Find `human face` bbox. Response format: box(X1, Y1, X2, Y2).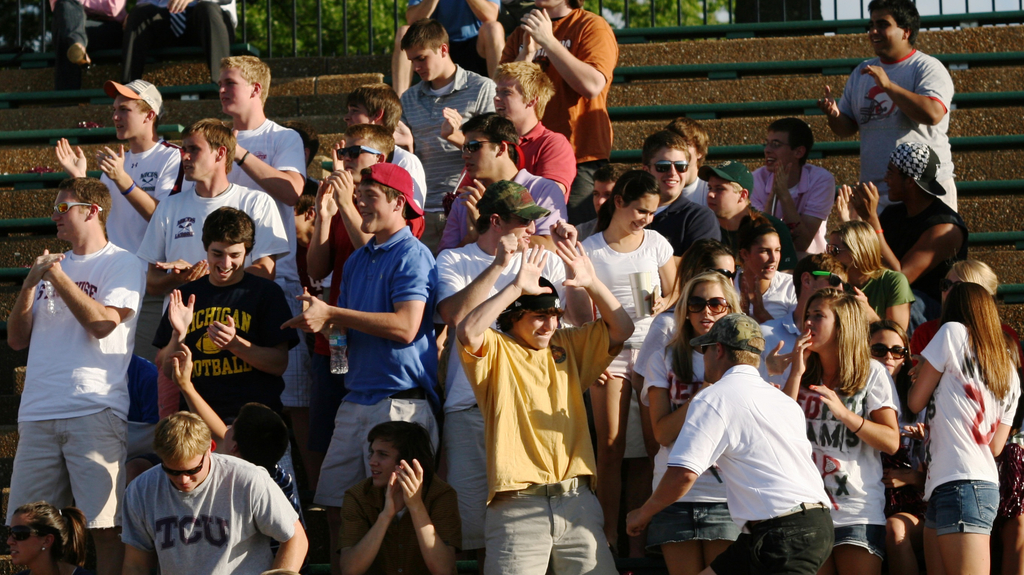
box(509, 316, 558, 350).
